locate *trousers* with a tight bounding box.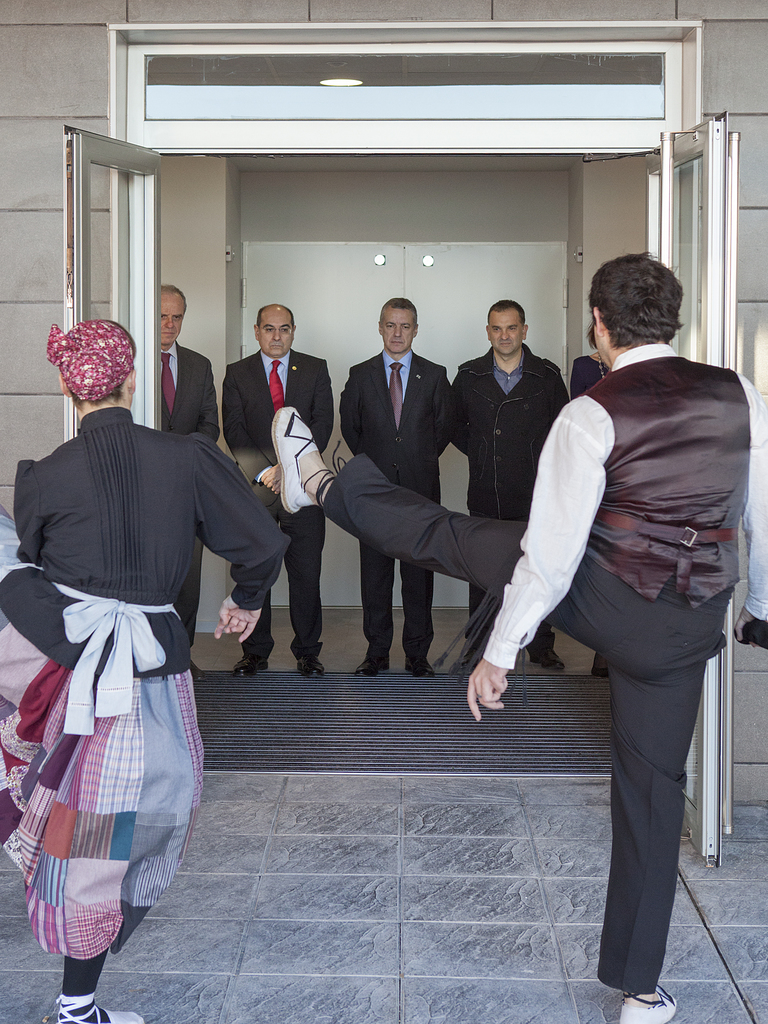
region(0, 564, 112, 998).
